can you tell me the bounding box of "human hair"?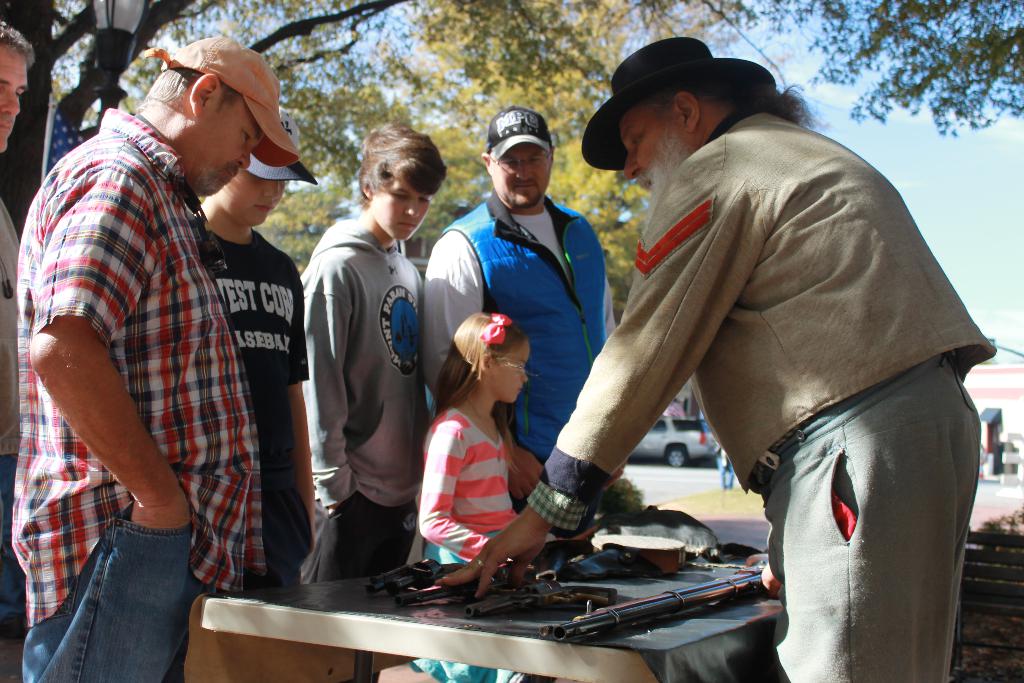
detection(0, 20, 34, 70).
